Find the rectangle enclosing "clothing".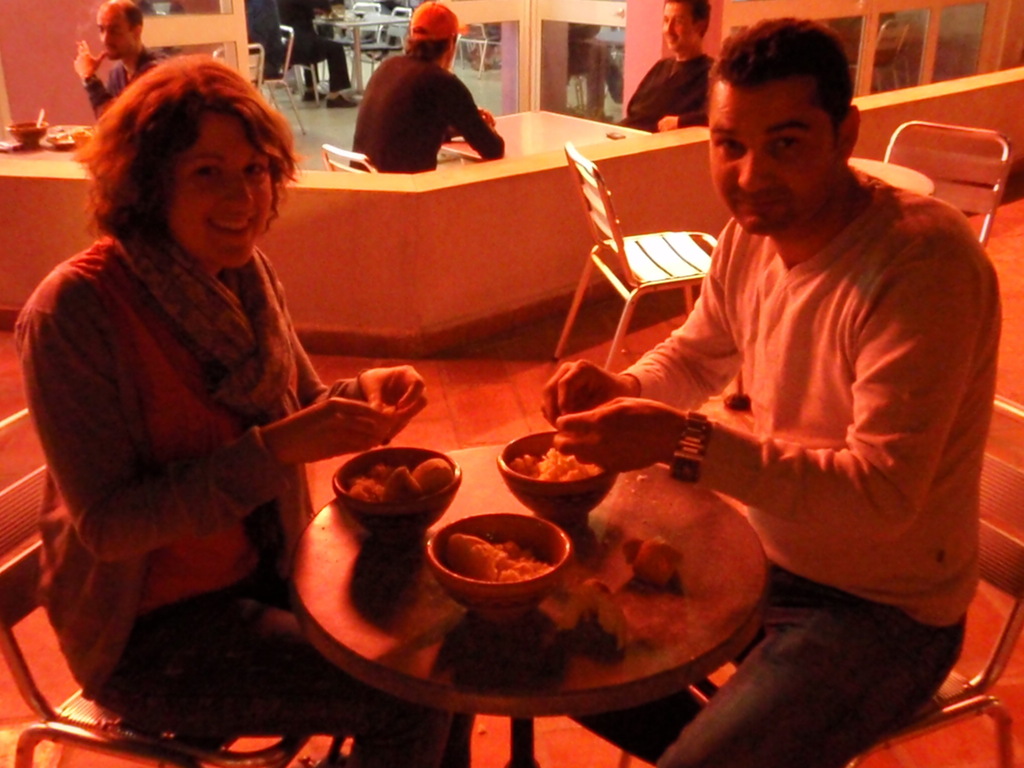
{"x1": 89, "y1": 47, "x2": 168, "y2": 123}.
